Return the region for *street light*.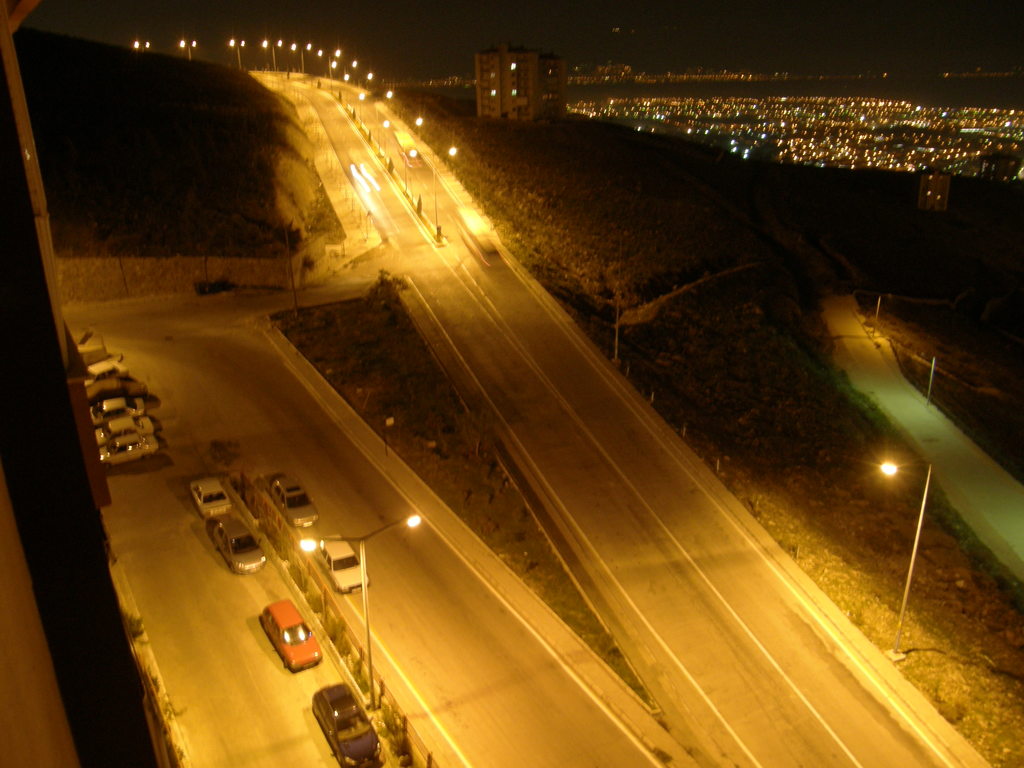
left=358, top=92, right=399, bottom=125.
